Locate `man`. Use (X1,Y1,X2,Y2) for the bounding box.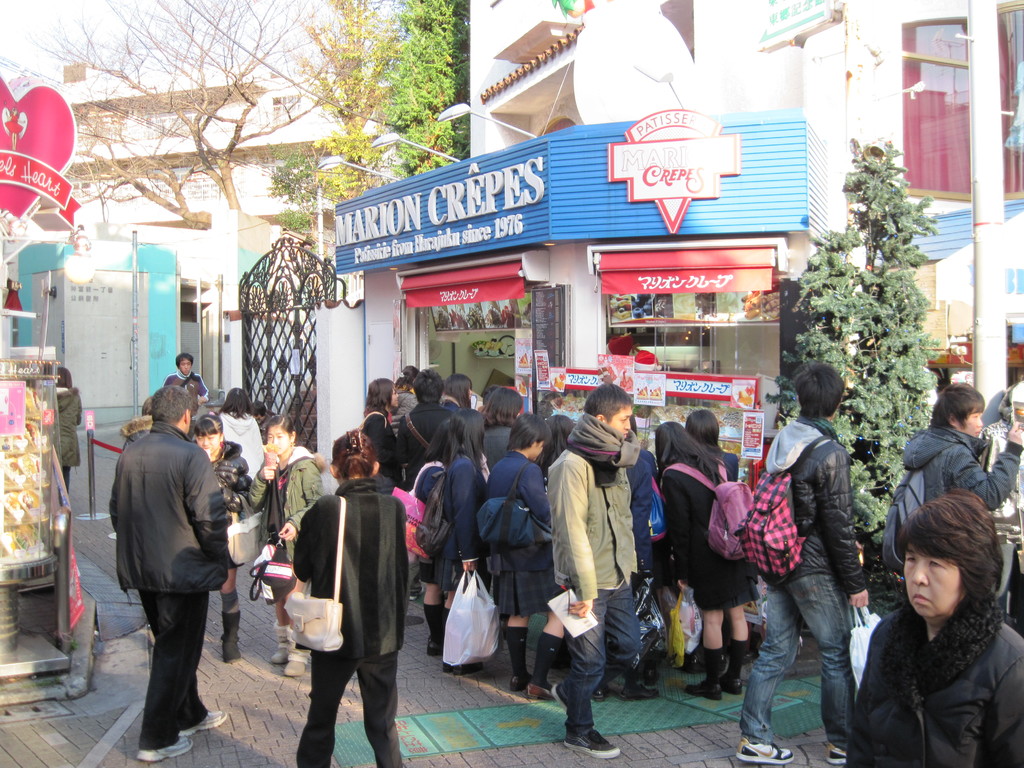
(737,364,876,764).
